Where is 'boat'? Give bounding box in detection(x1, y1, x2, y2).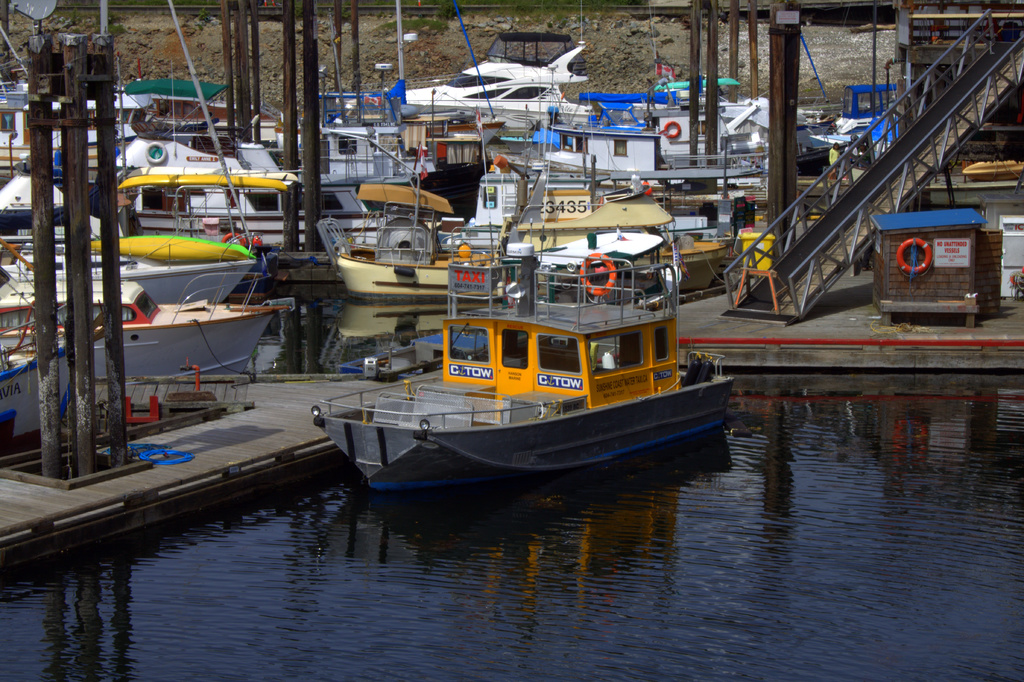
detection(64, 245, 253, 314).
